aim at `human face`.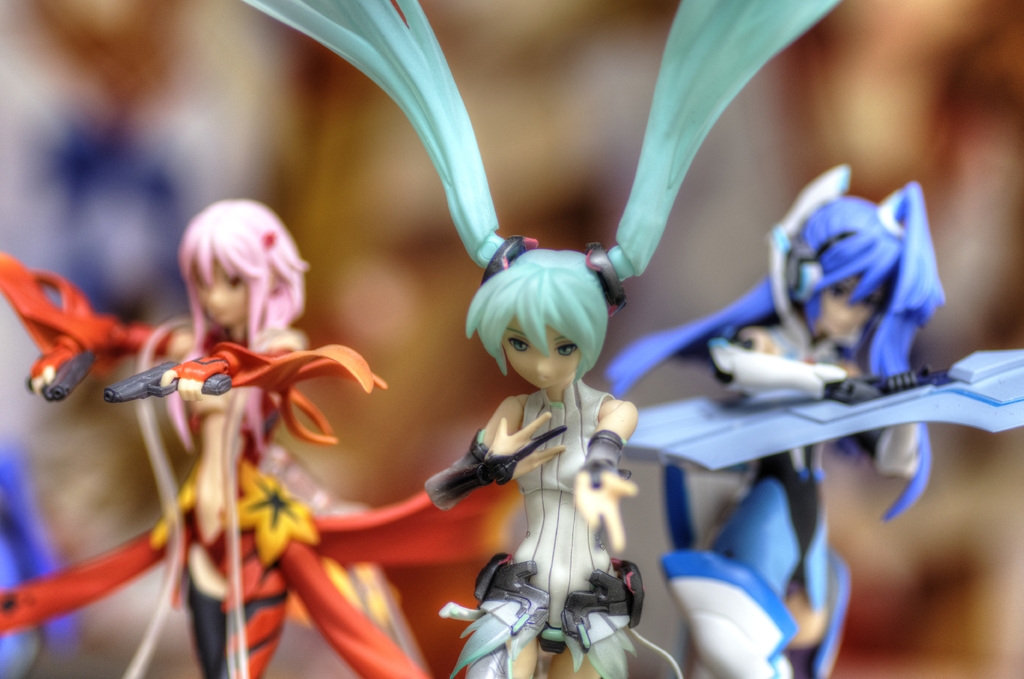
Aimed at select_region(198, 263, 249, 330).
